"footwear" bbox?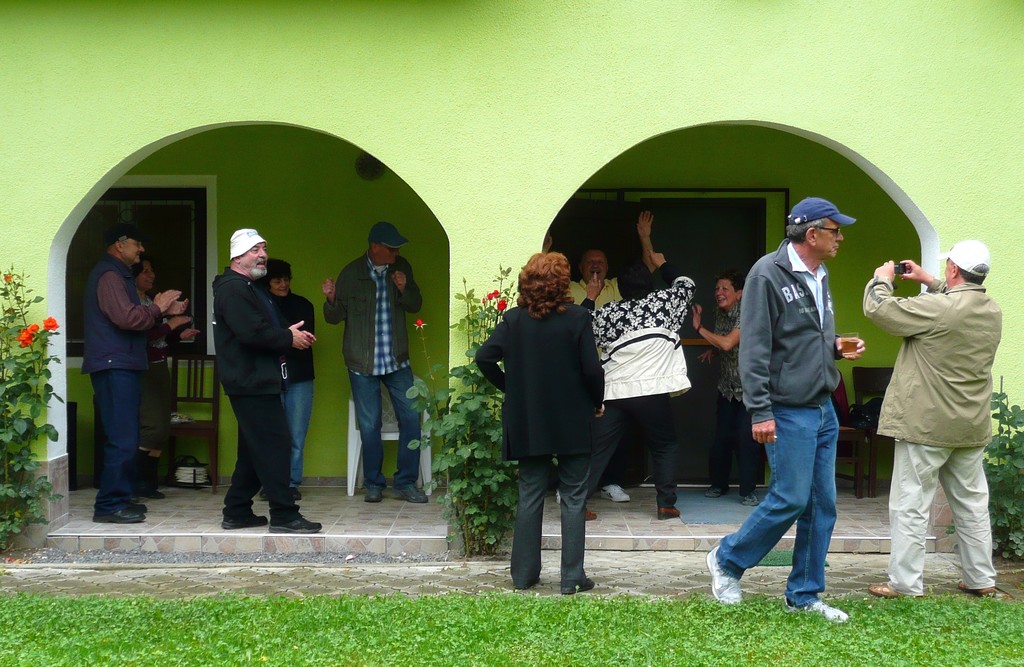
bbox=[740, 494, 763, 509]
